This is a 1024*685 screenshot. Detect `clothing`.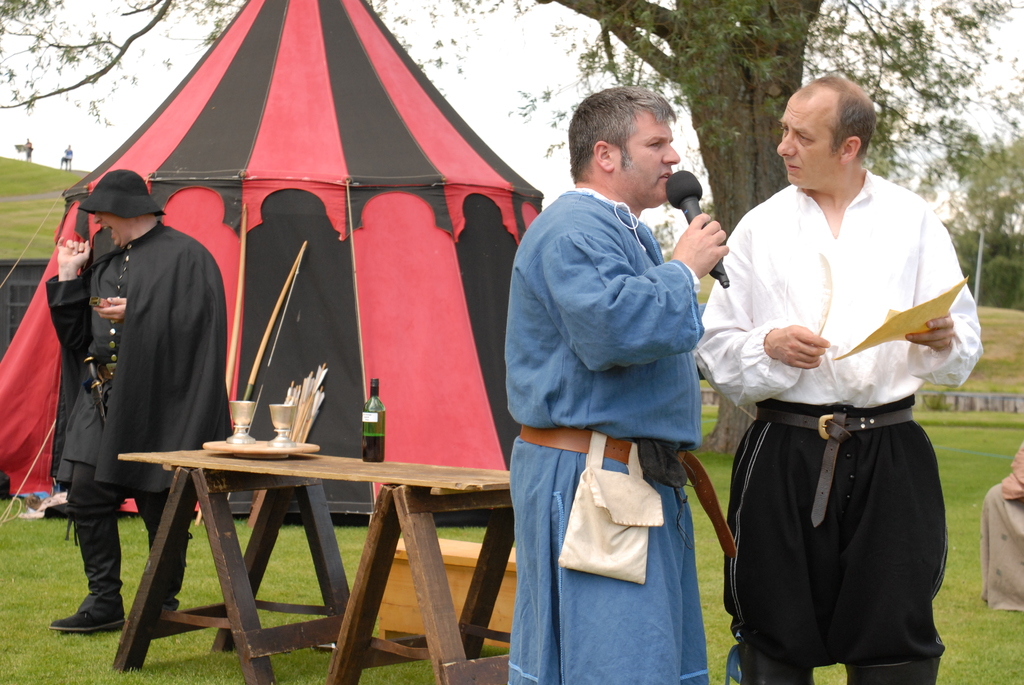
left=47, top=219, right=228, bottom=617.
